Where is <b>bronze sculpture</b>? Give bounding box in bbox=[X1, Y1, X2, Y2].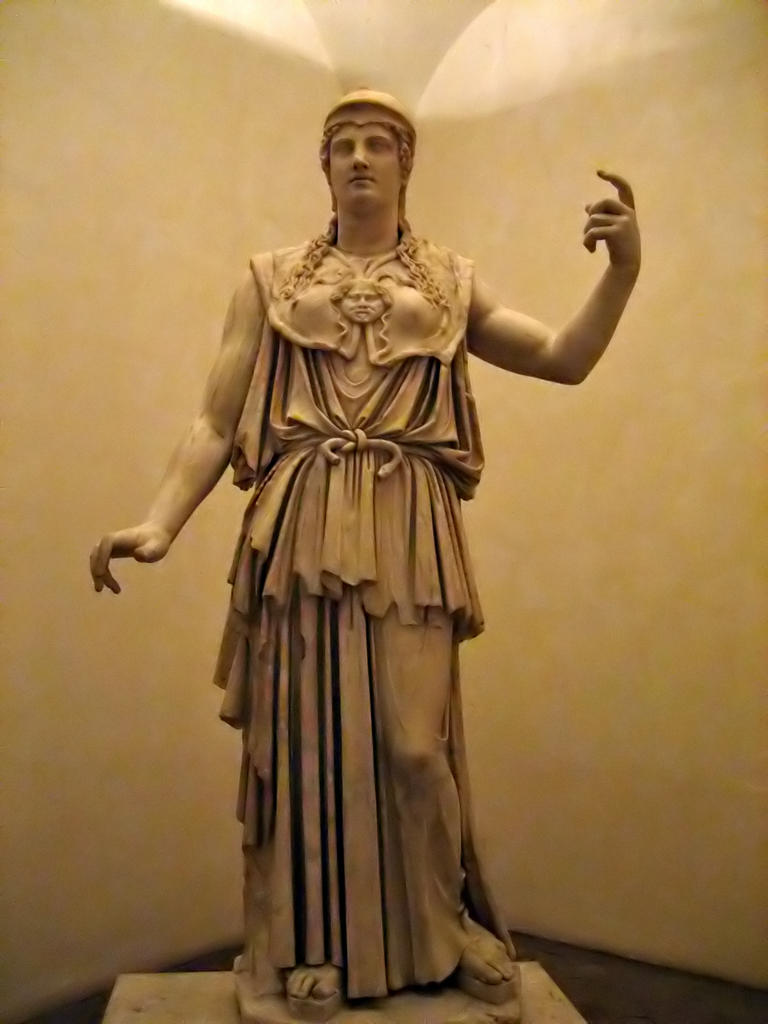
bbox=[112, 108, 627, 963].
